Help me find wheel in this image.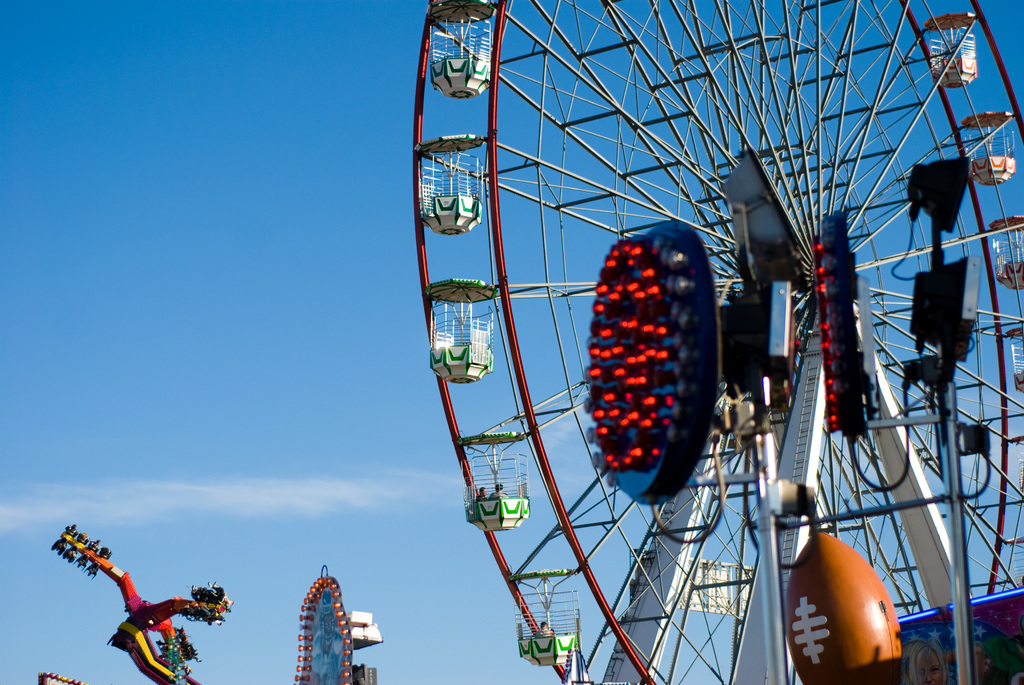
Found it: locate(409, 0, 1023, 684).
